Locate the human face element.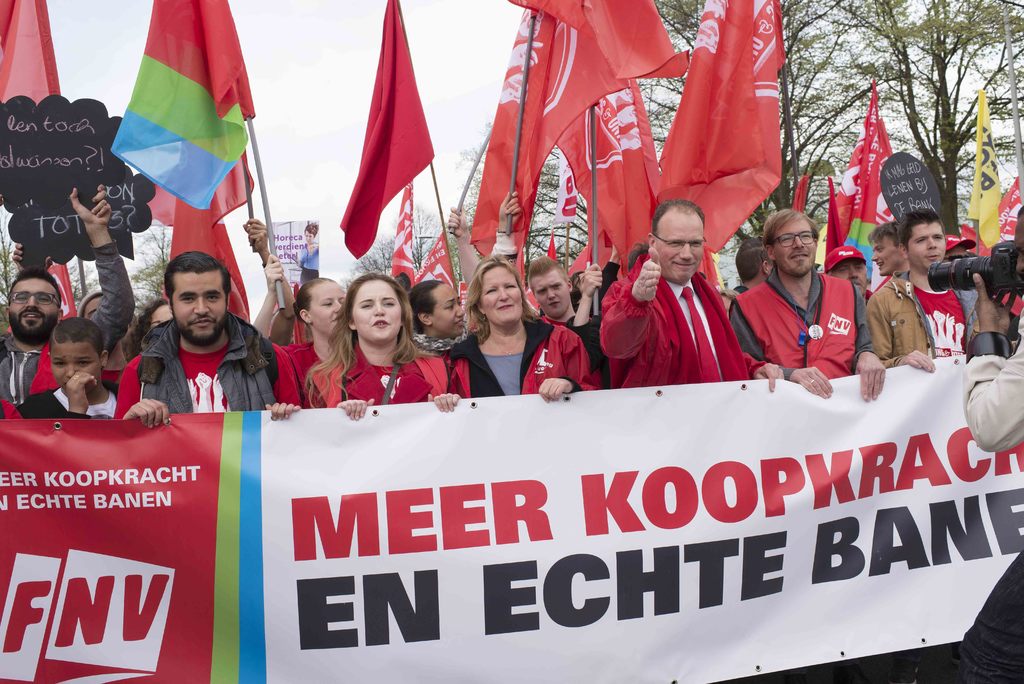
Element bbox: x1=767 y1=214 x2=819 y2=277.
